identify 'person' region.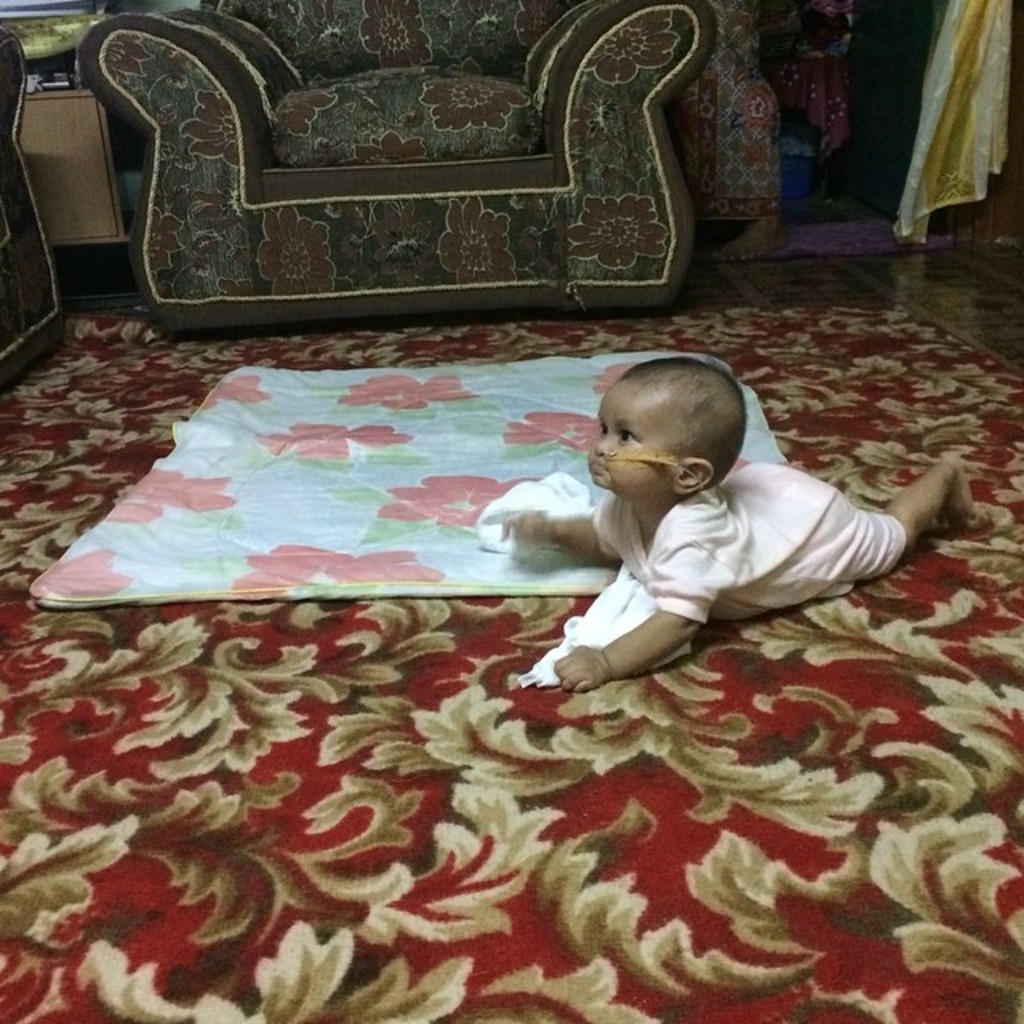
Region: <bbox>518, 323, 952, 714</bbox>.
